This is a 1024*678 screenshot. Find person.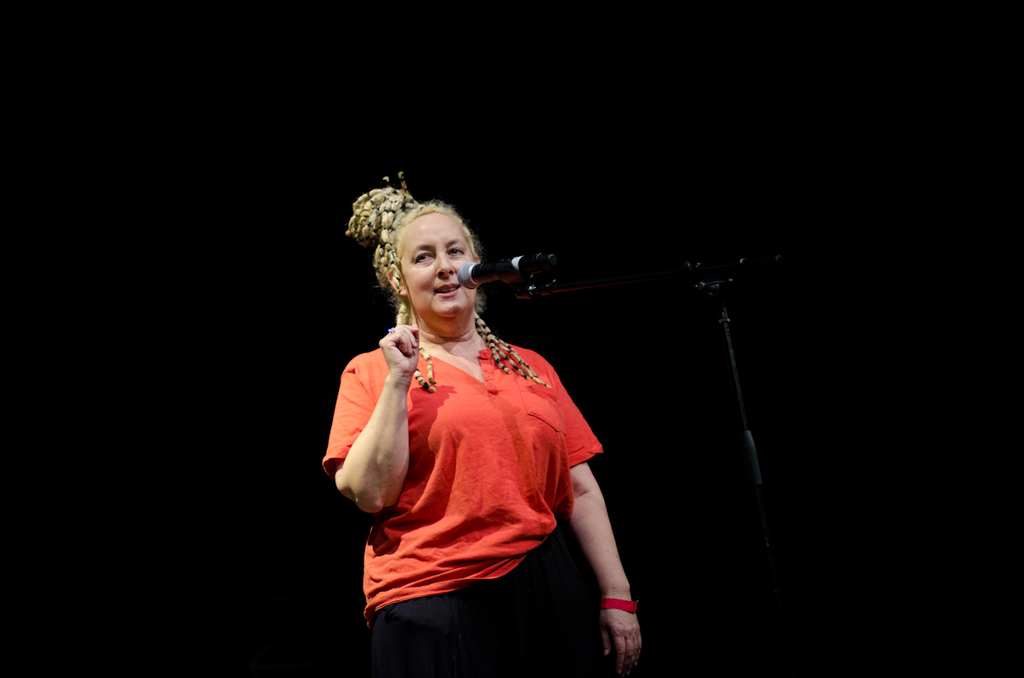
Bounding box: x1=323, y1=174, x2=645, y2=677.
